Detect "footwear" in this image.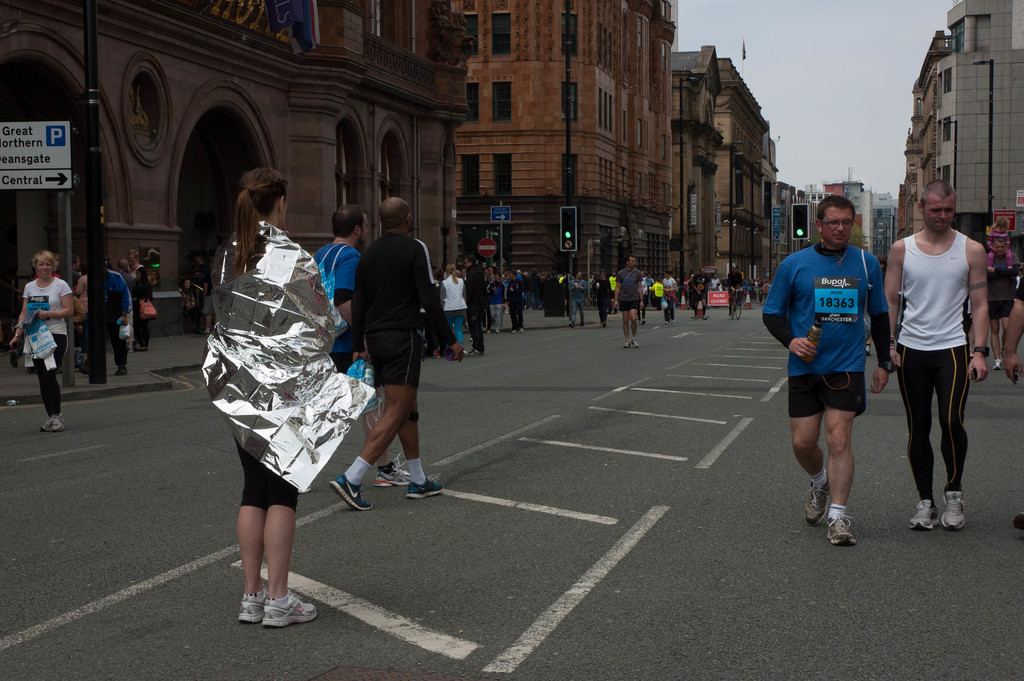
Detection: 824:512:858:549.
